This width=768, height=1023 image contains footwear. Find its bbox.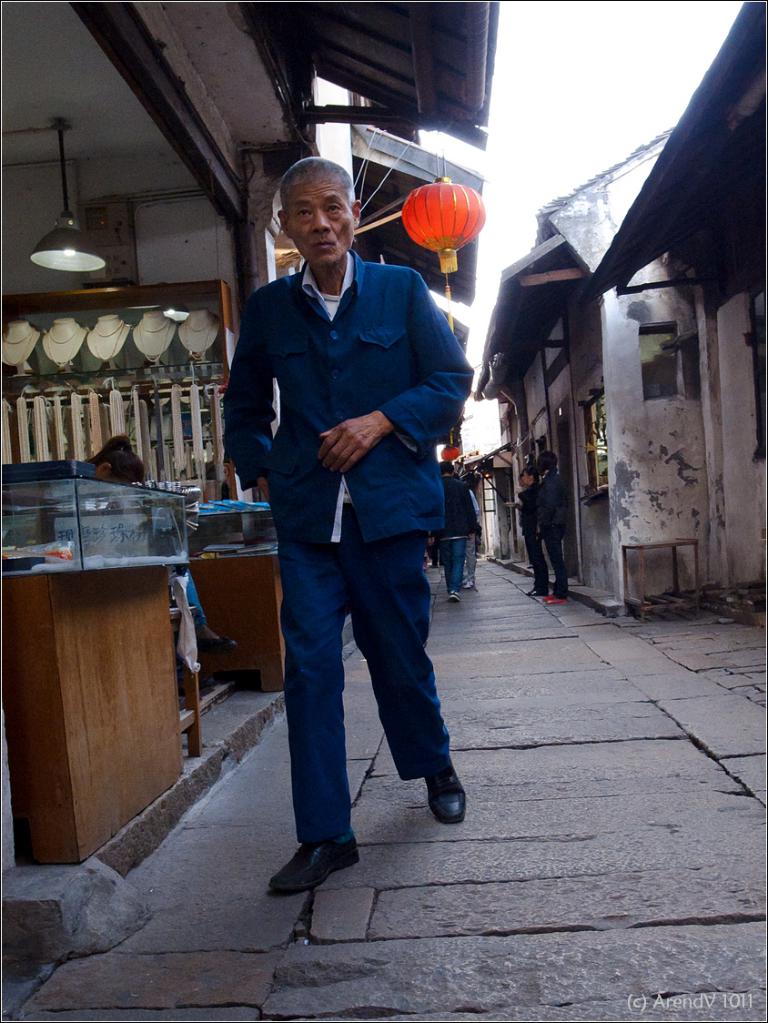
270:834:353:910.
